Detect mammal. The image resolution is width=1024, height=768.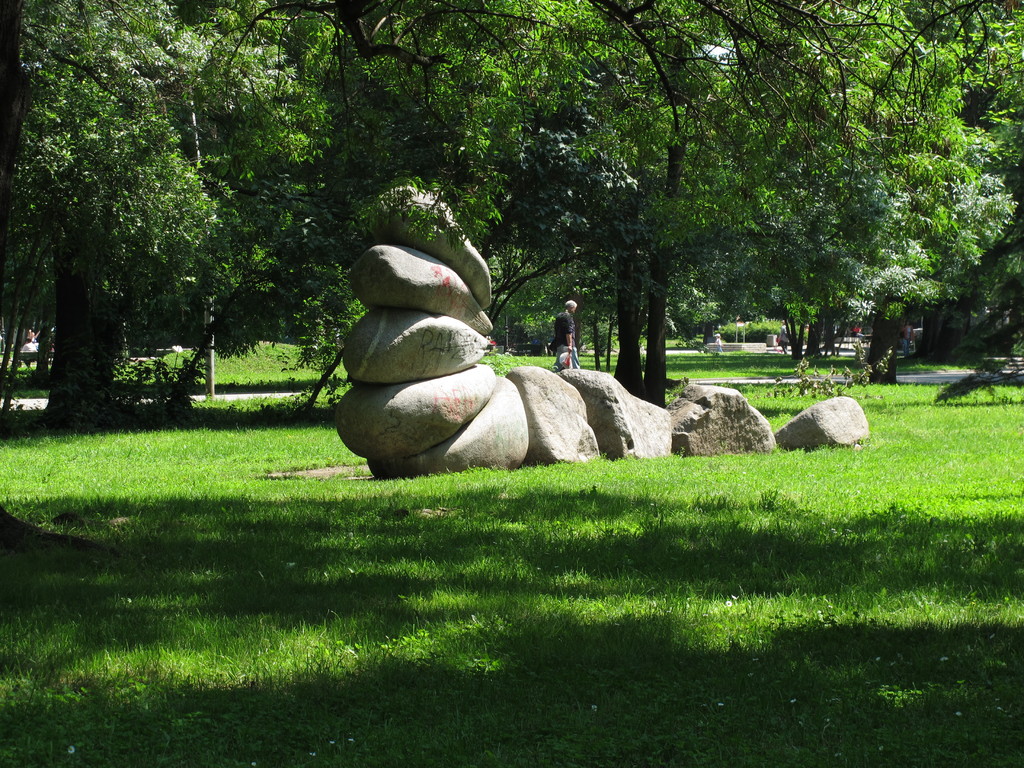
(902, 318, 914, 359).
